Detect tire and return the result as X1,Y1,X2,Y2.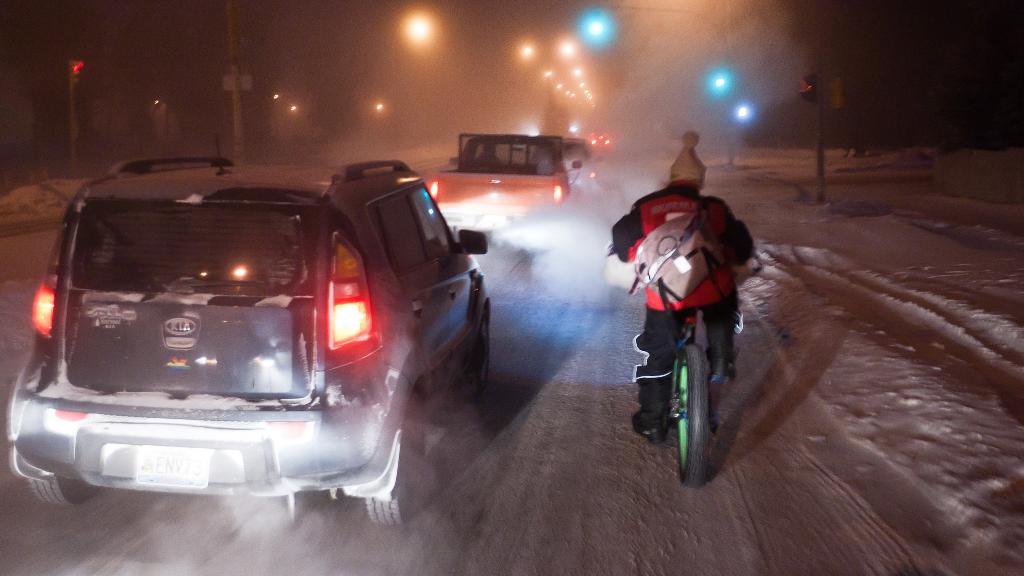
24,477,102,505.
